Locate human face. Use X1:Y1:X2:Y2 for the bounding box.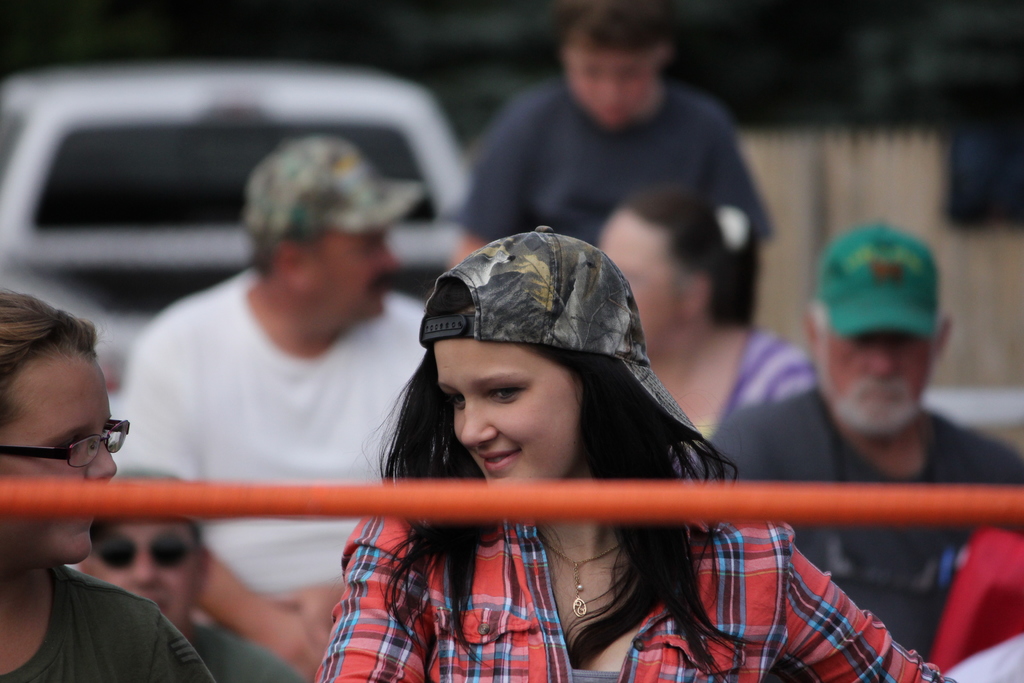
567:46:652:126.
